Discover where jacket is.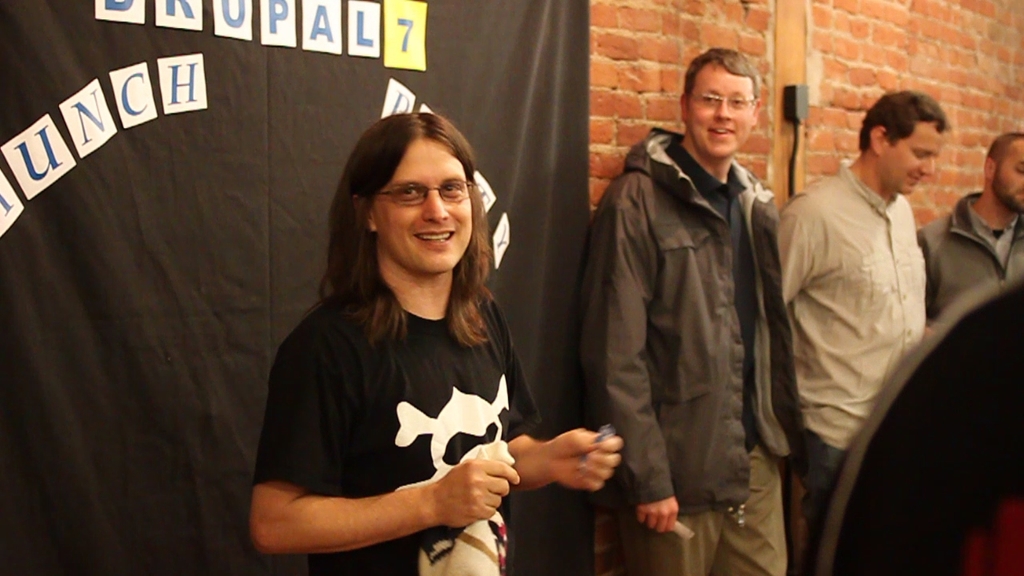
Discovered at bbox=[915, 187, 1023, 323].
